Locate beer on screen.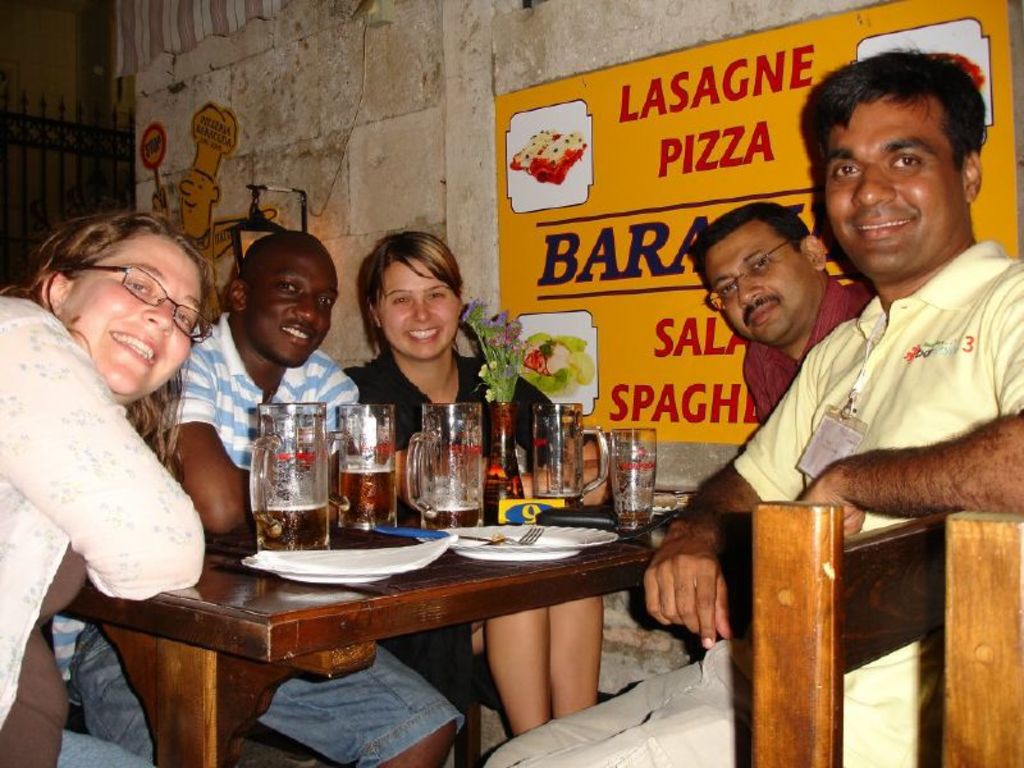
On screen at <box>417,397,488,545</box>.
